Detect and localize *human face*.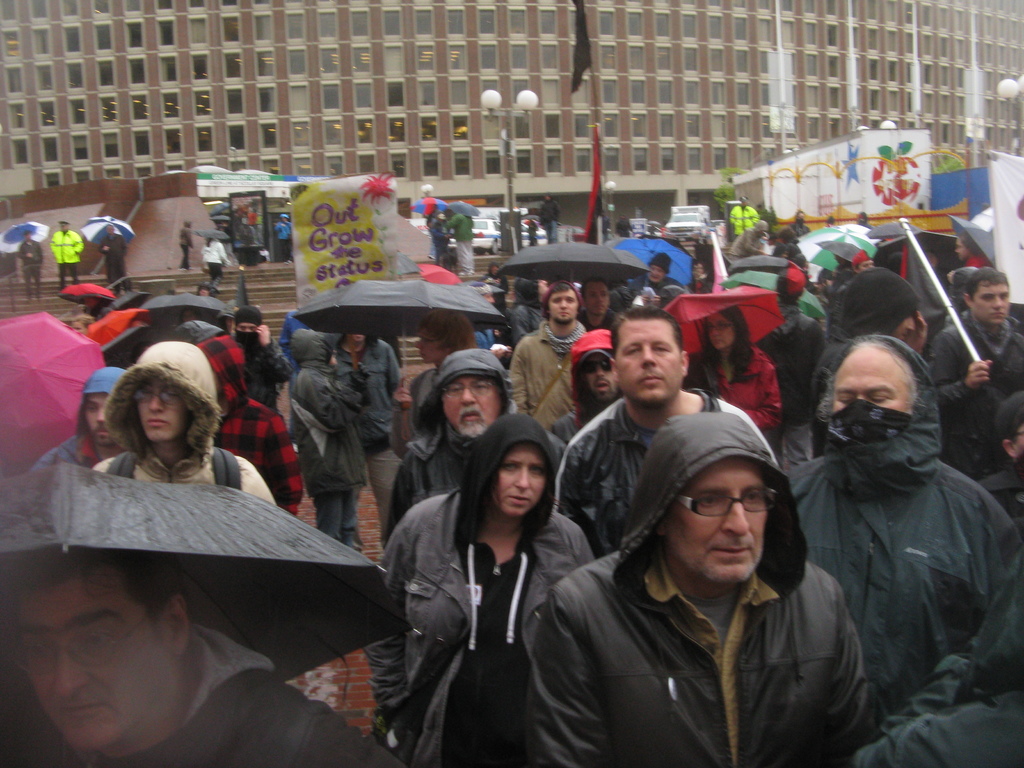
Localized at {"x1": 969, "y1": 283, "x2": 1009, "y2": 321}.
